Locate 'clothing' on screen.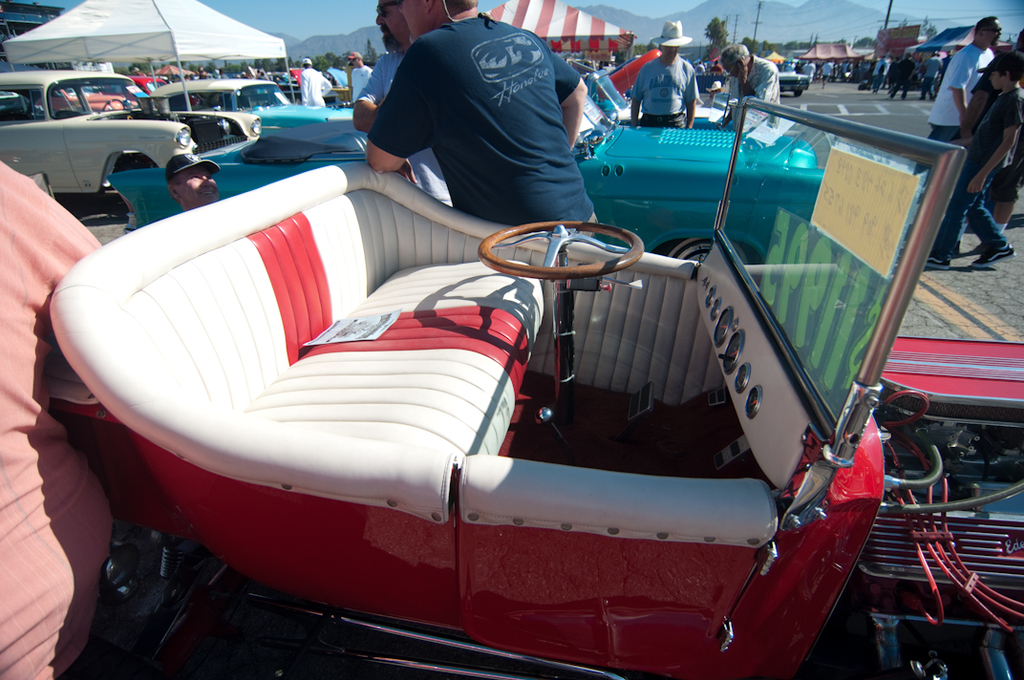
On screen at bbox(923, 55, 949, 91).
